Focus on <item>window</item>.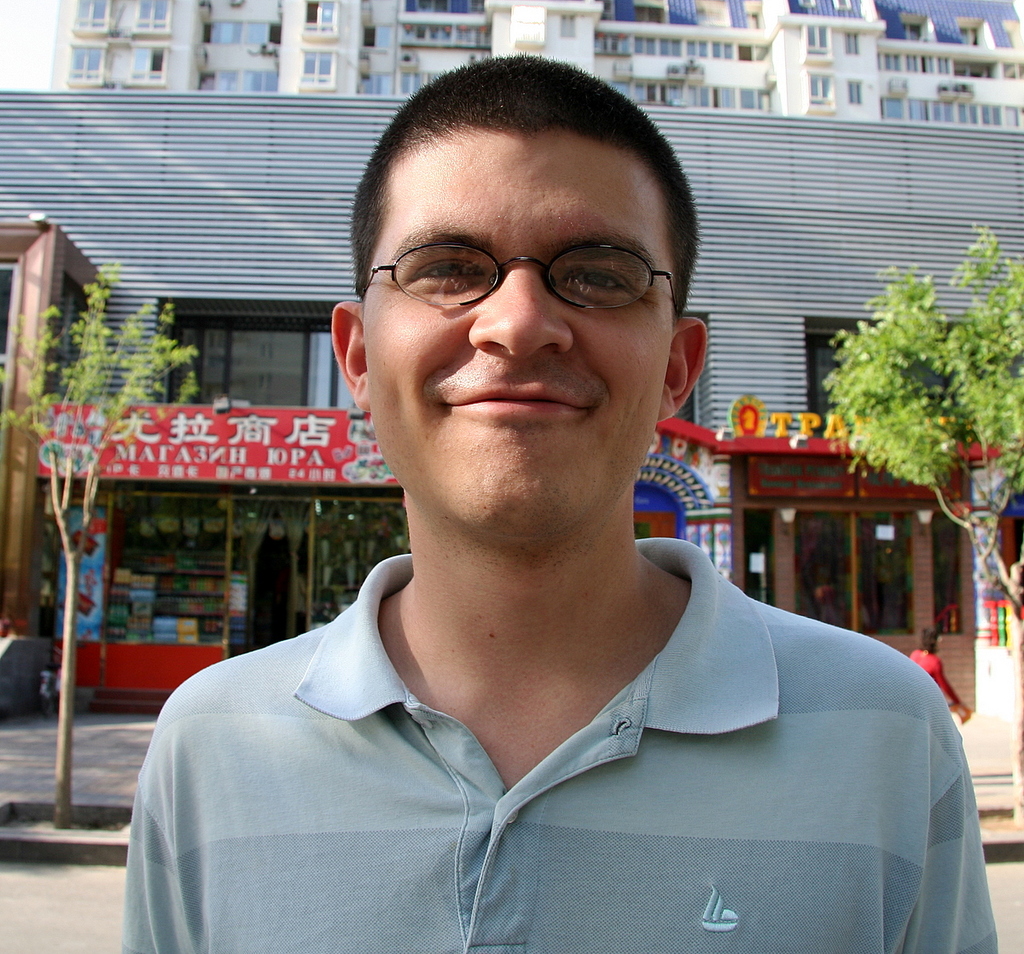
Focused at (160, 311, 375, 411).
